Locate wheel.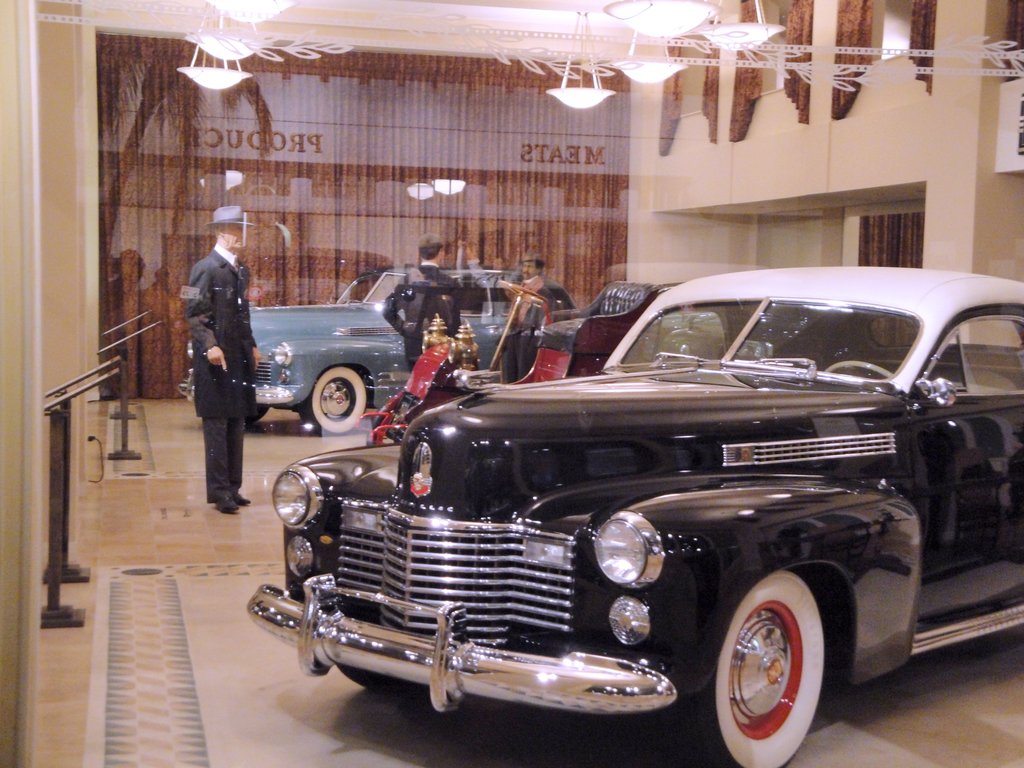
Bounding box: [x1=296, y1=365, x2=370, y2=435].
